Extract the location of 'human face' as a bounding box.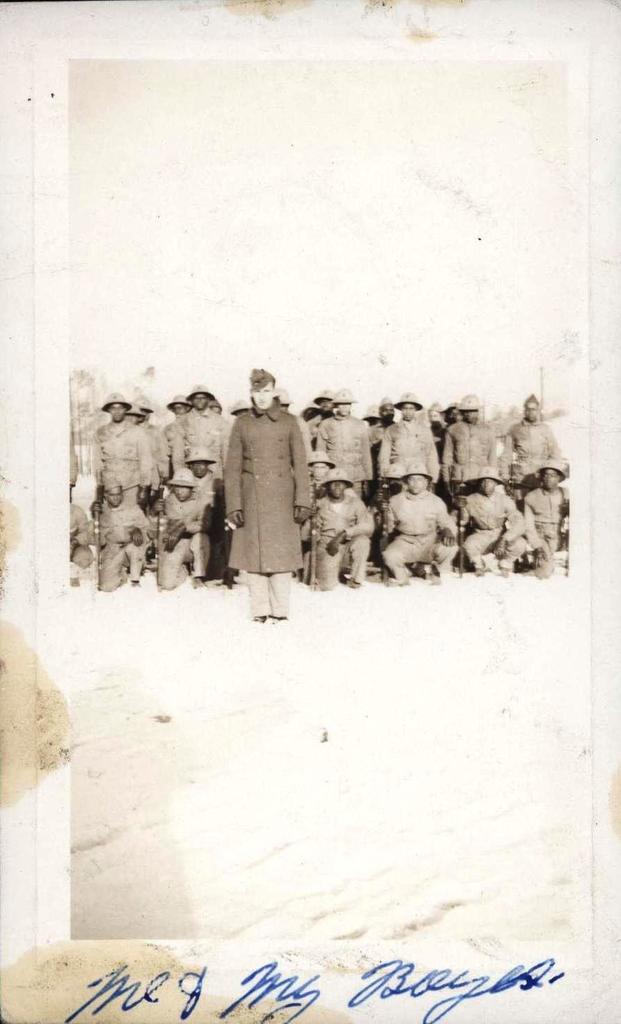
rect(326, 479, 347, 500).
